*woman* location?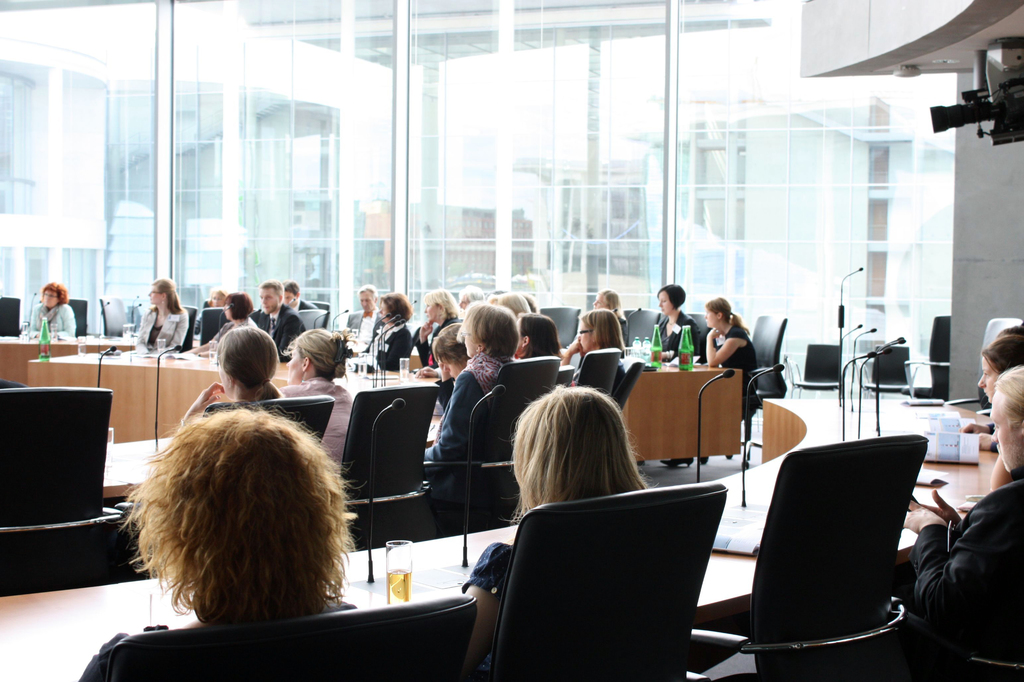
l=426, t=302, r=521, b=462
